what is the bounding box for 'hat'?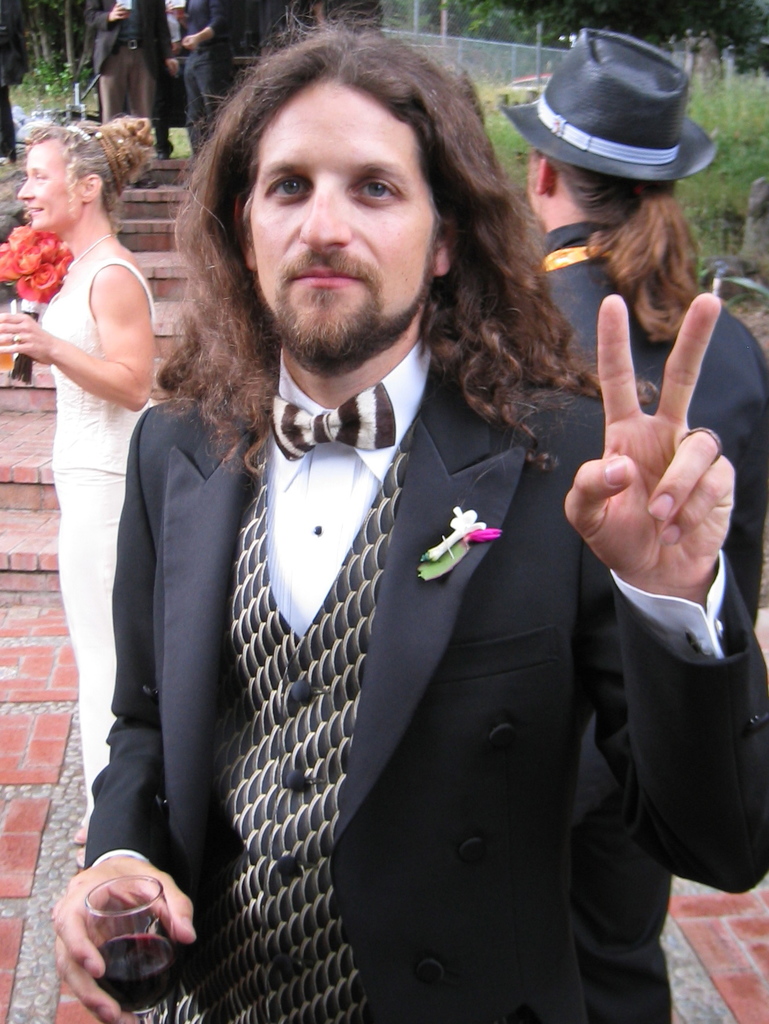
bbox(502, 31, 720, 188).
